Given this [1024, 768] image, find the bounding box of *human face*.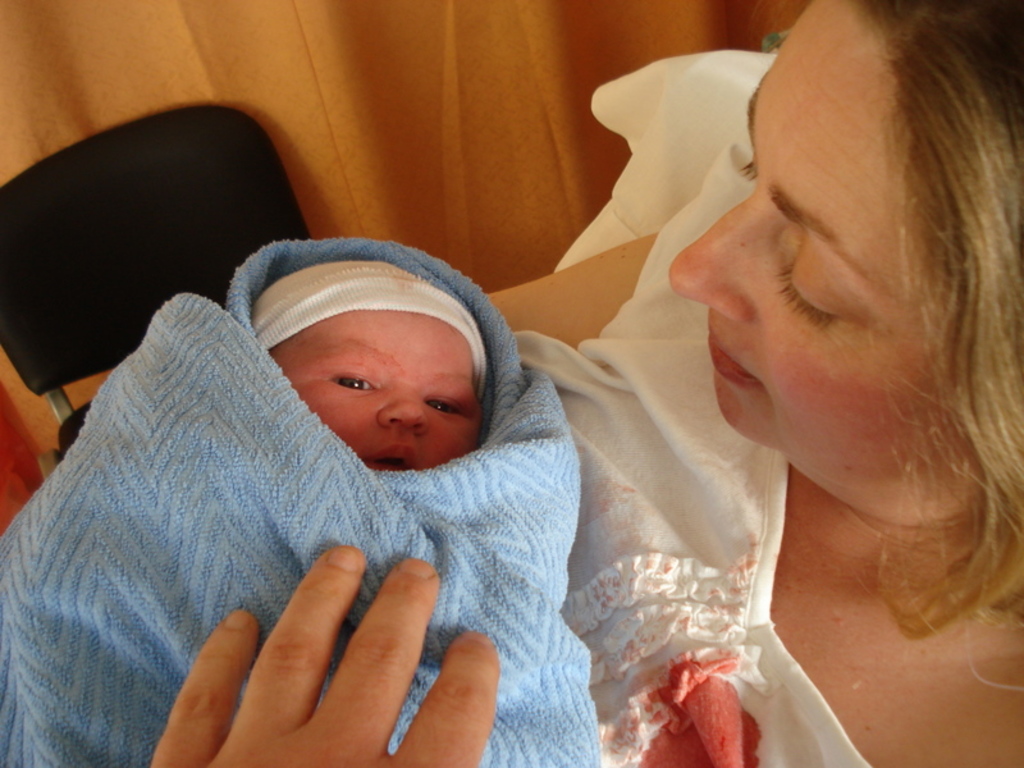
x1=668 y1=0 x2=952 y2=465.
